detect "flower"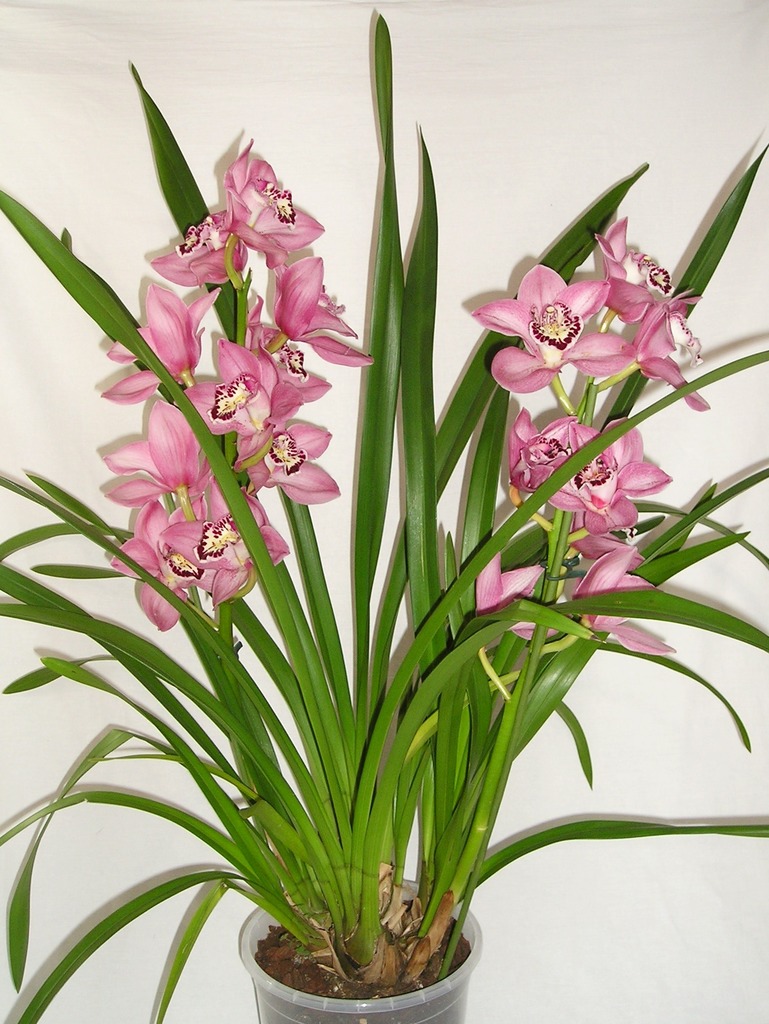
bbox=[245, 300, 328, 426]
